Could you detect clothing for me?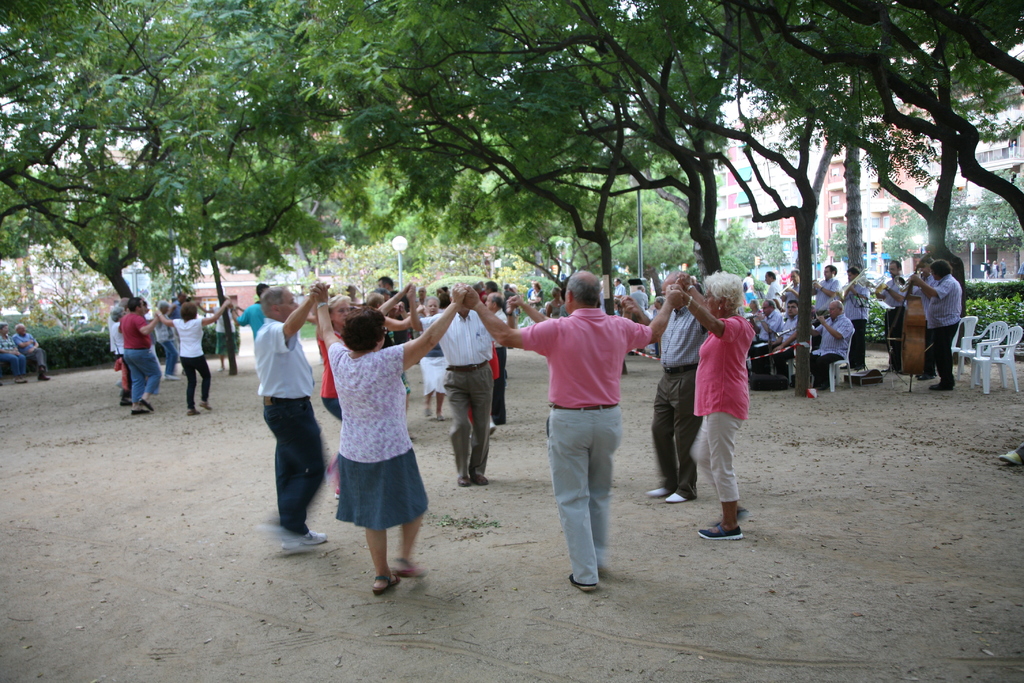
Detection result: bbox(756, 310, 776, 342).
